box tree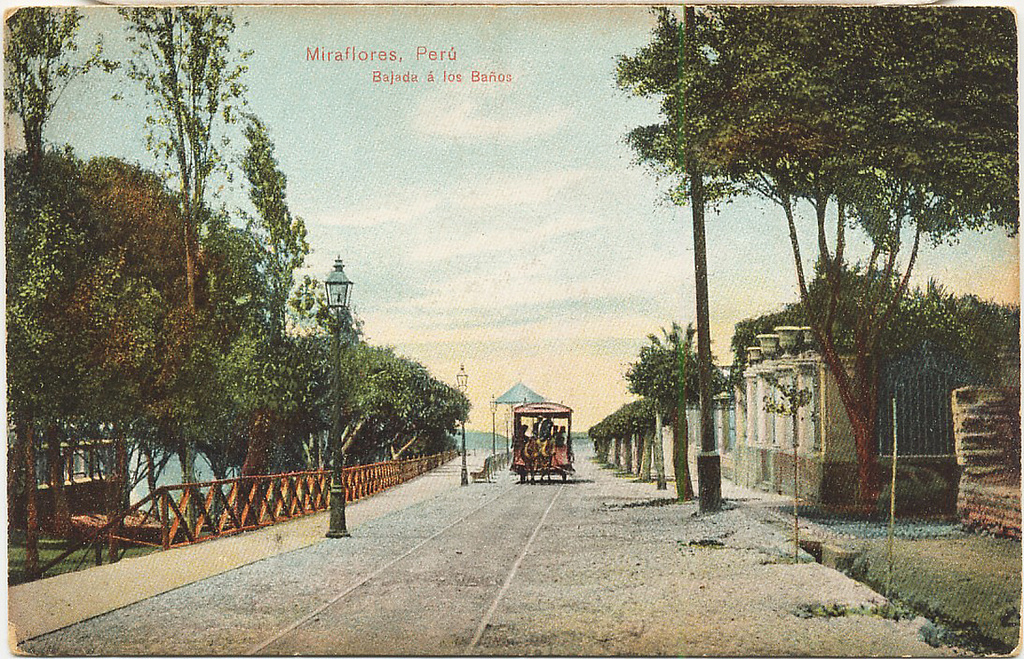
584 397 657 479
